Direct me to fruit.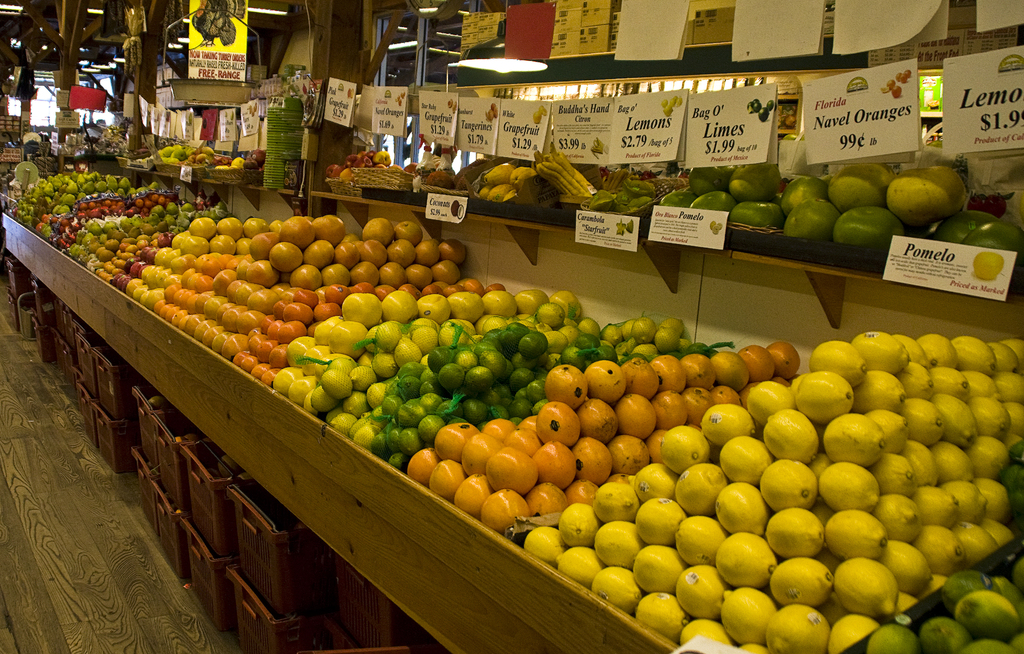
Direction: rect(899, 74, 907, 86).
